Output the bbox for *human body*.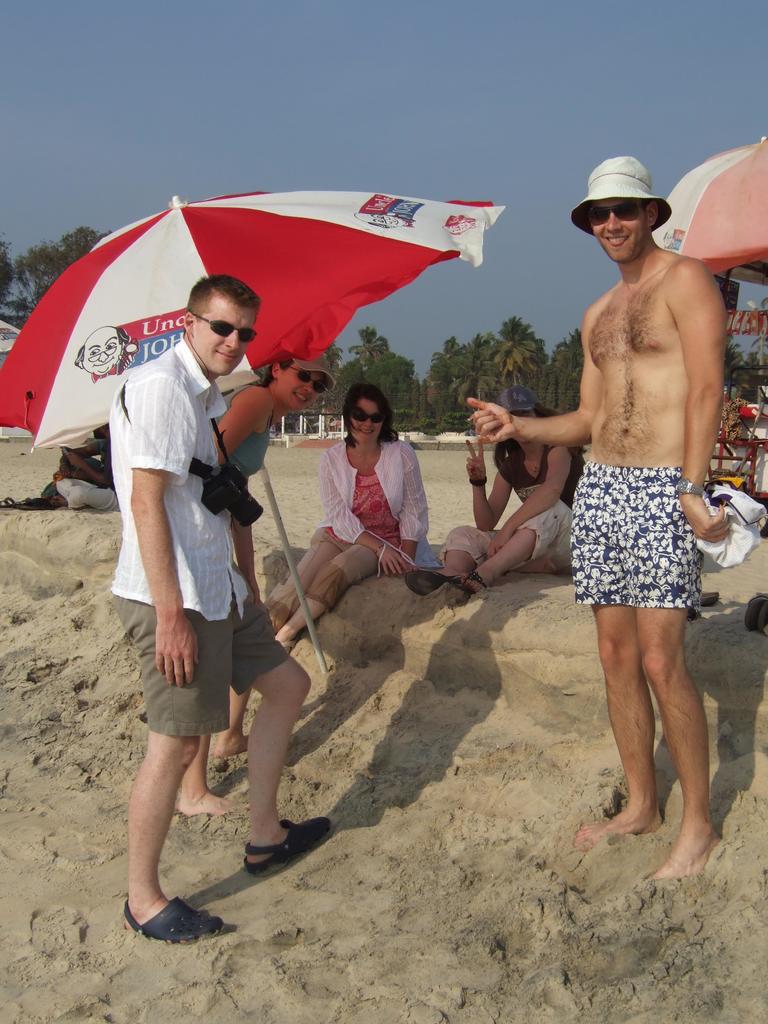
rect(401, 393, 586, 607).
